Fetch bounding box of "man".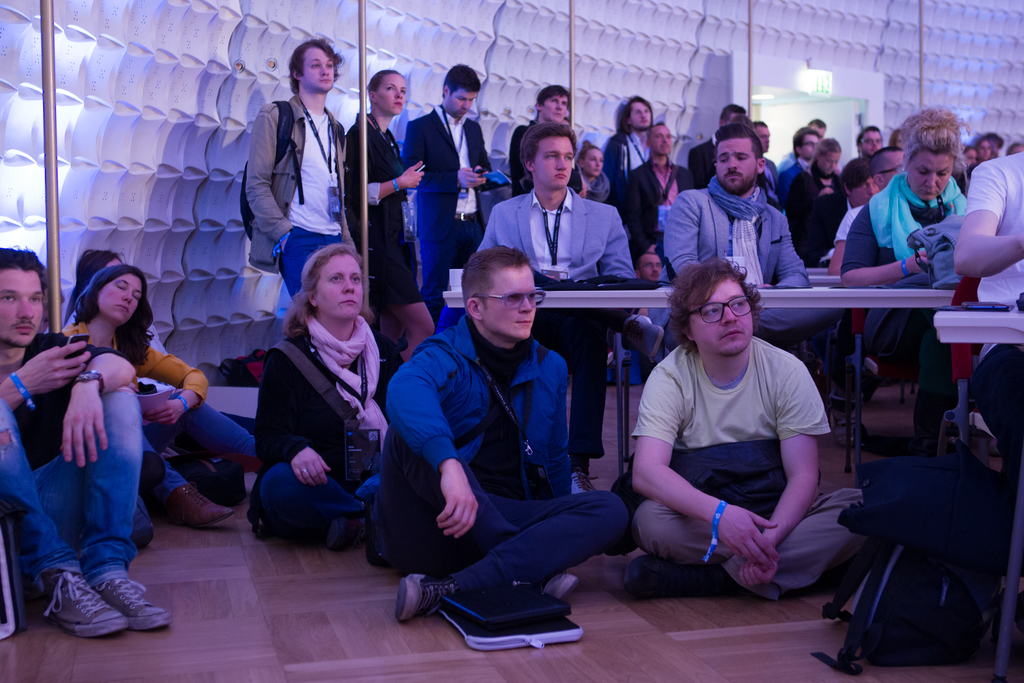
Bbox: x1=627 y1=120 x2=698 y2=278.
